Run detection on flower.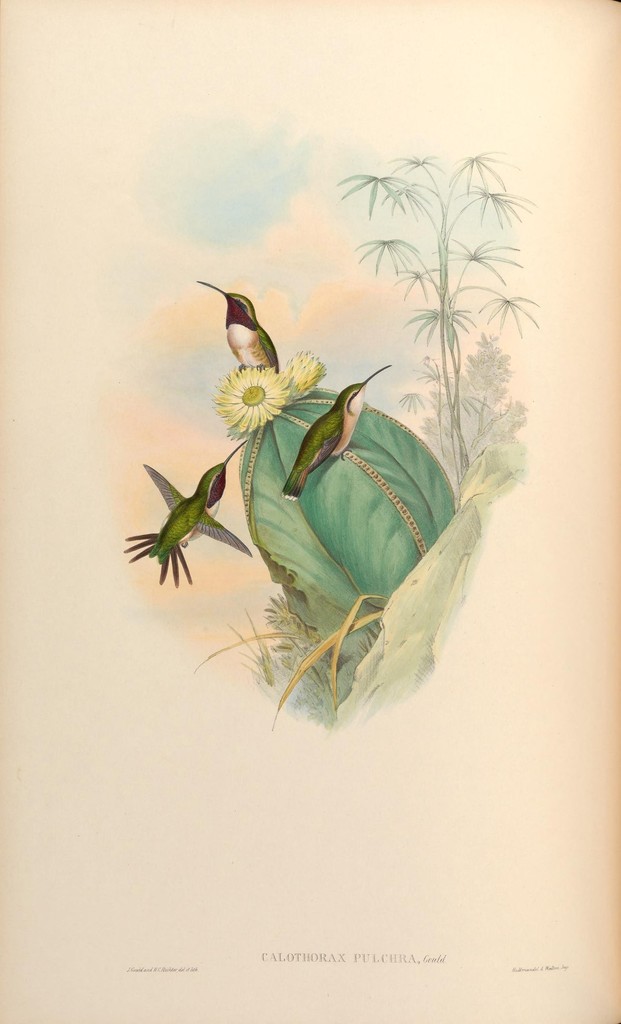
Result: rect(274, 342, 330, 402).
